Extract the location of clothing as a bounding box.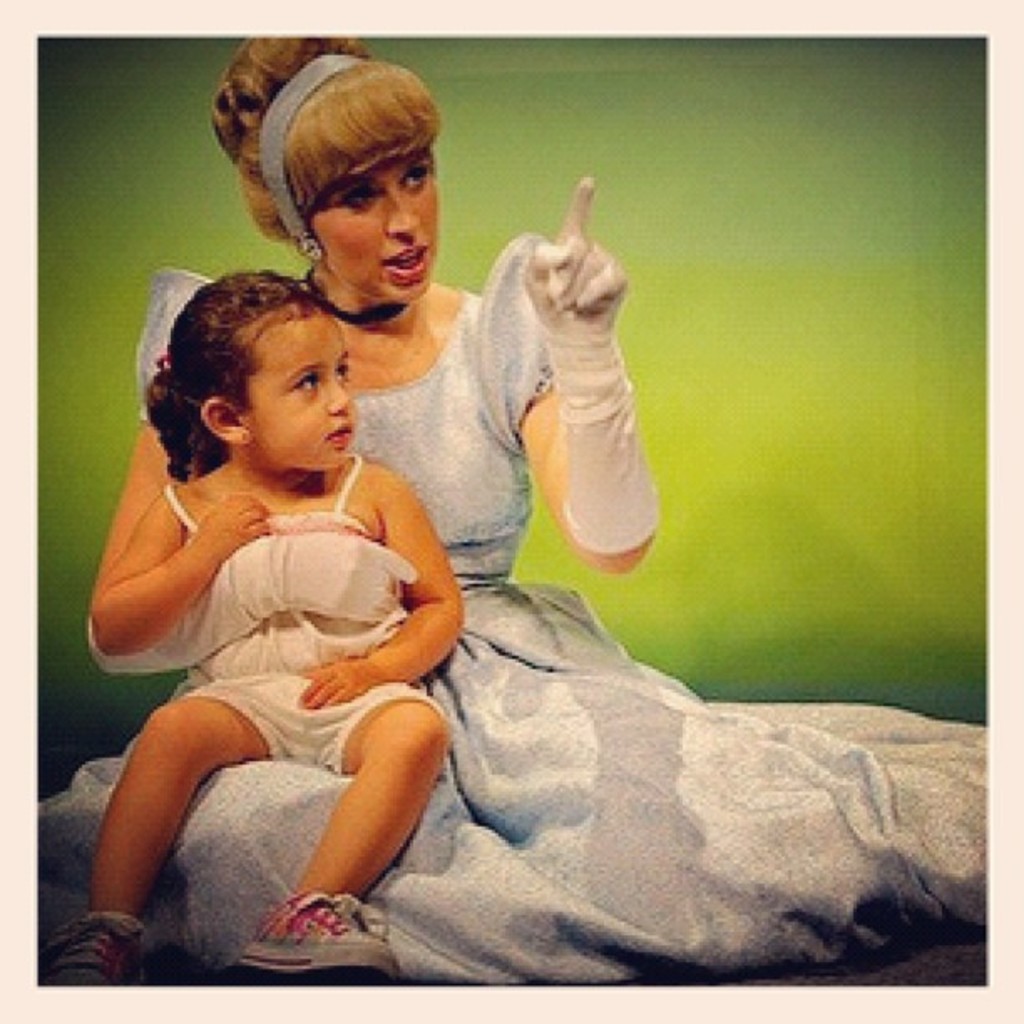
<region>42, 224, 991, 987</region>.
